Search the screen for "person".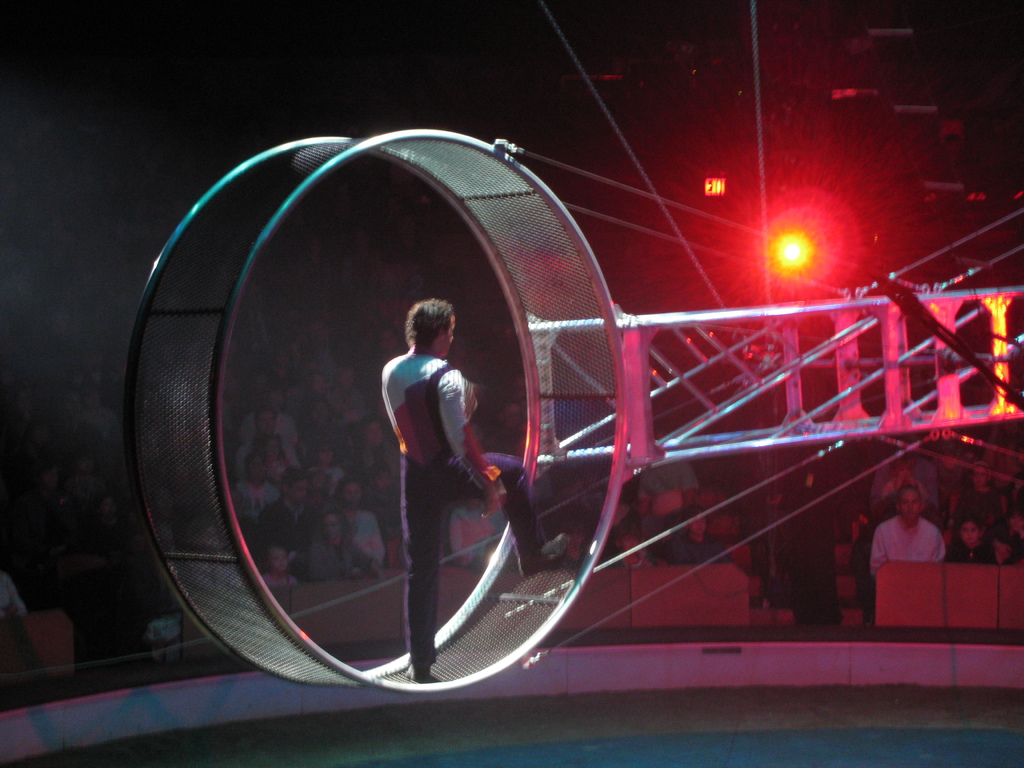
Found at Rect(307, 440, 346, 493).
